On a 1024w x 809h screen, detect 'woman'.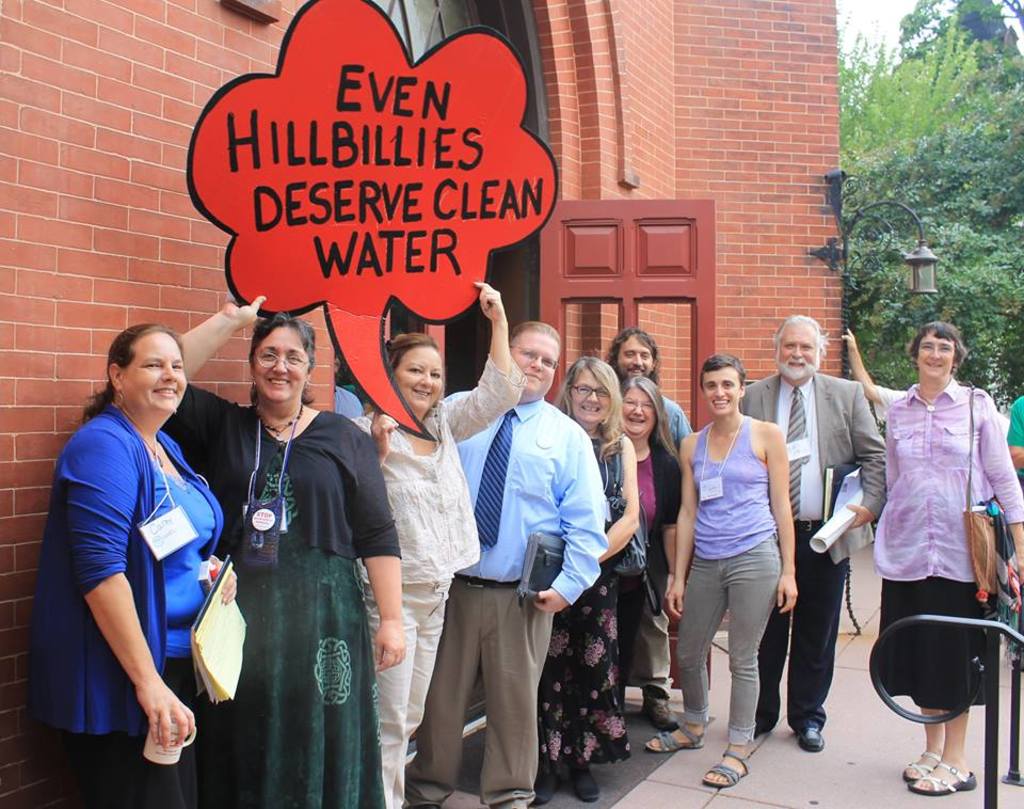
left=675, top=344, right=816, bottom=765.
